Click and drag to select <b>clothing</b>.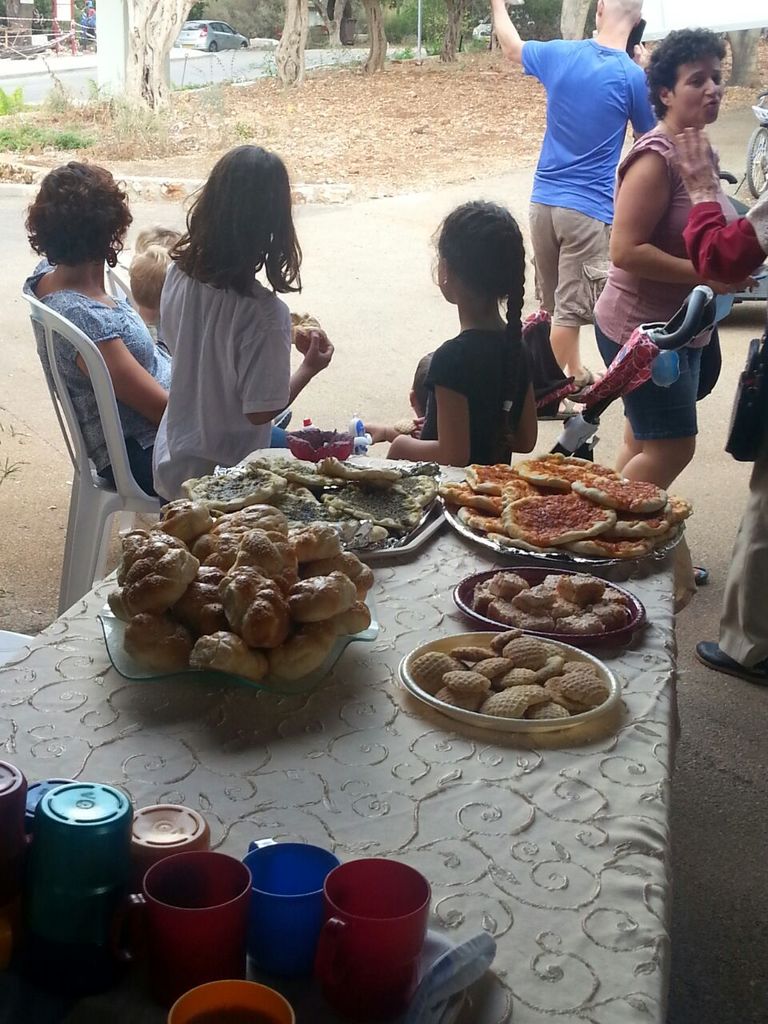
Selection: region(530, 9, 666, 226).
